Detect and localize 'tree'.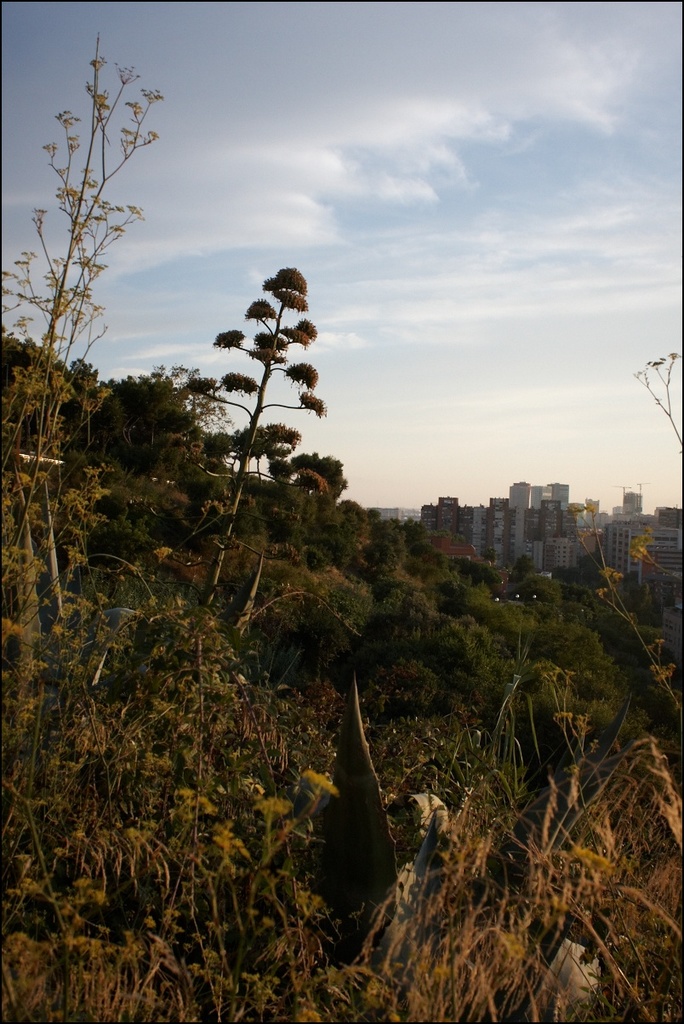
Localized at bbox=[66, 360, 237, 488].
